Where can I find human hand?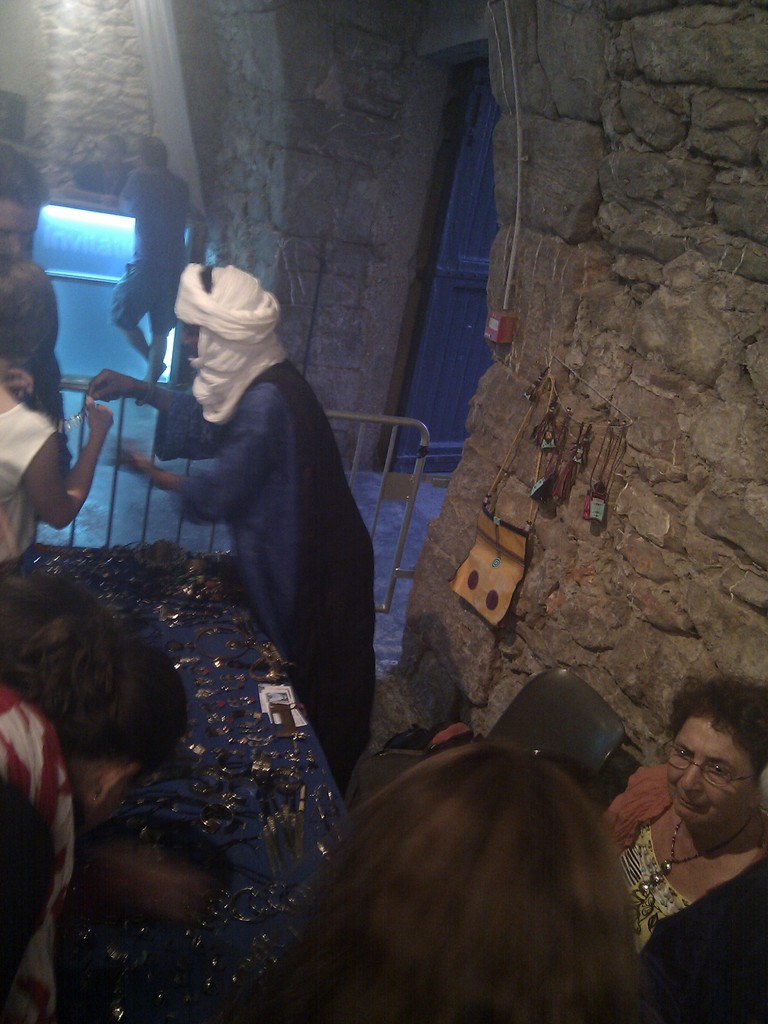
You can find it at <region>86, 402, 119, 433</region>.
